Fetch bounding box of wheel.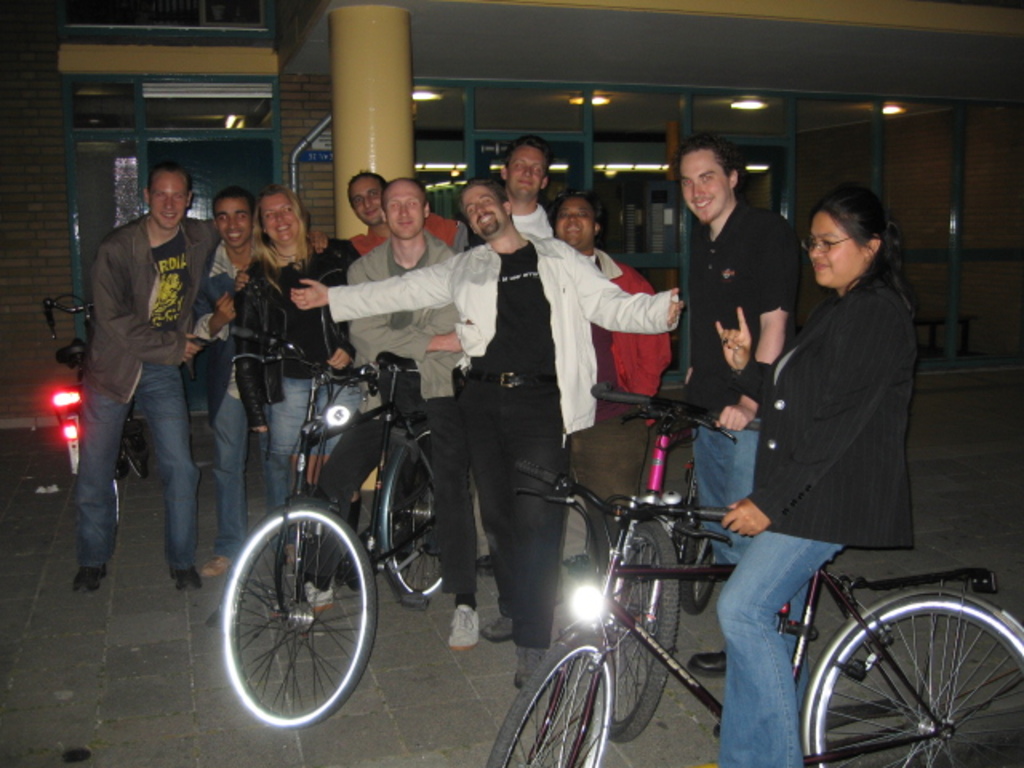
Bbox: locate(120, 430, 149, 480).
